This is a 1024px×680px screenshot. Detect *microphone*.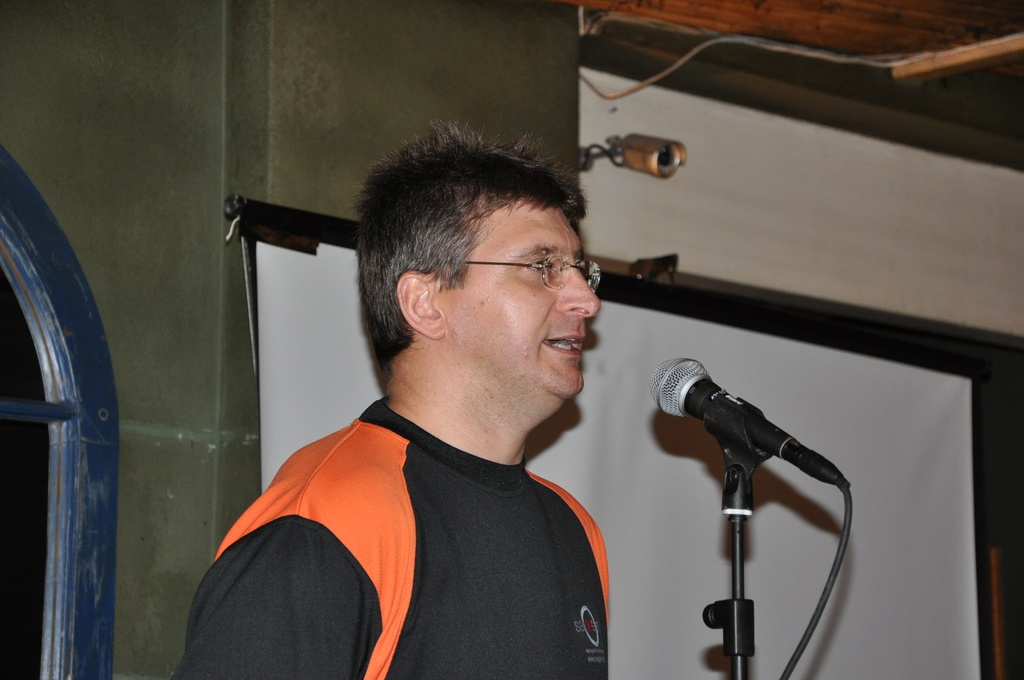
(left=646, top=368, right=862, bottom=663).
